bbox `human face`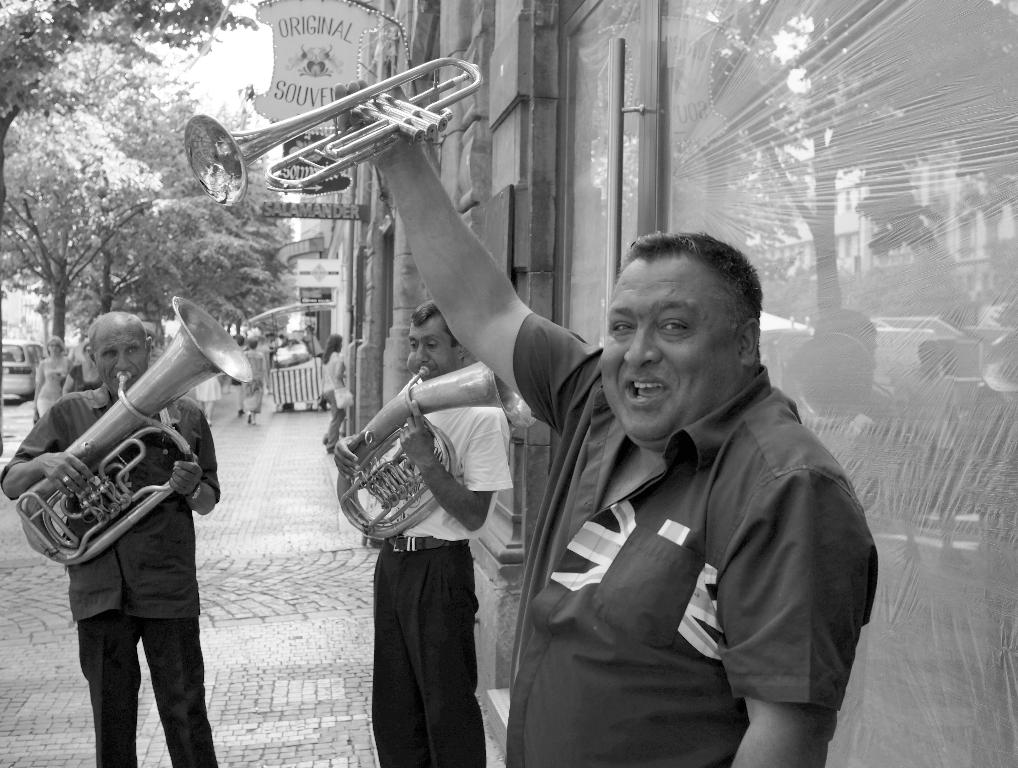
<bbox>91, 331, 150, 401</bbox>
